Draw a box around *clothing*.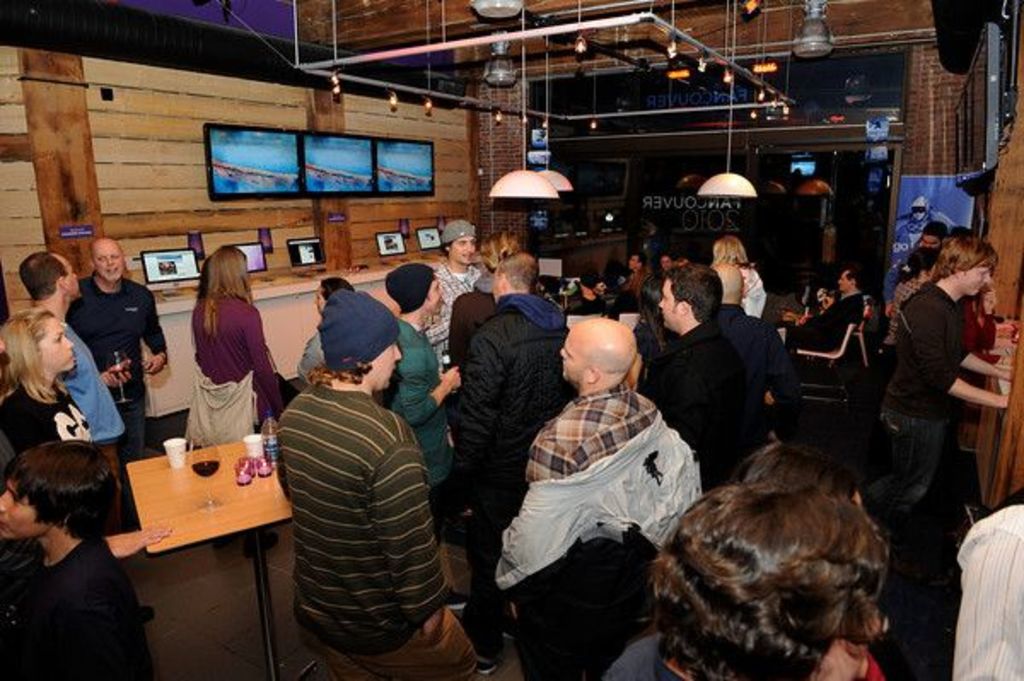
[433, 251, 478, 372].
